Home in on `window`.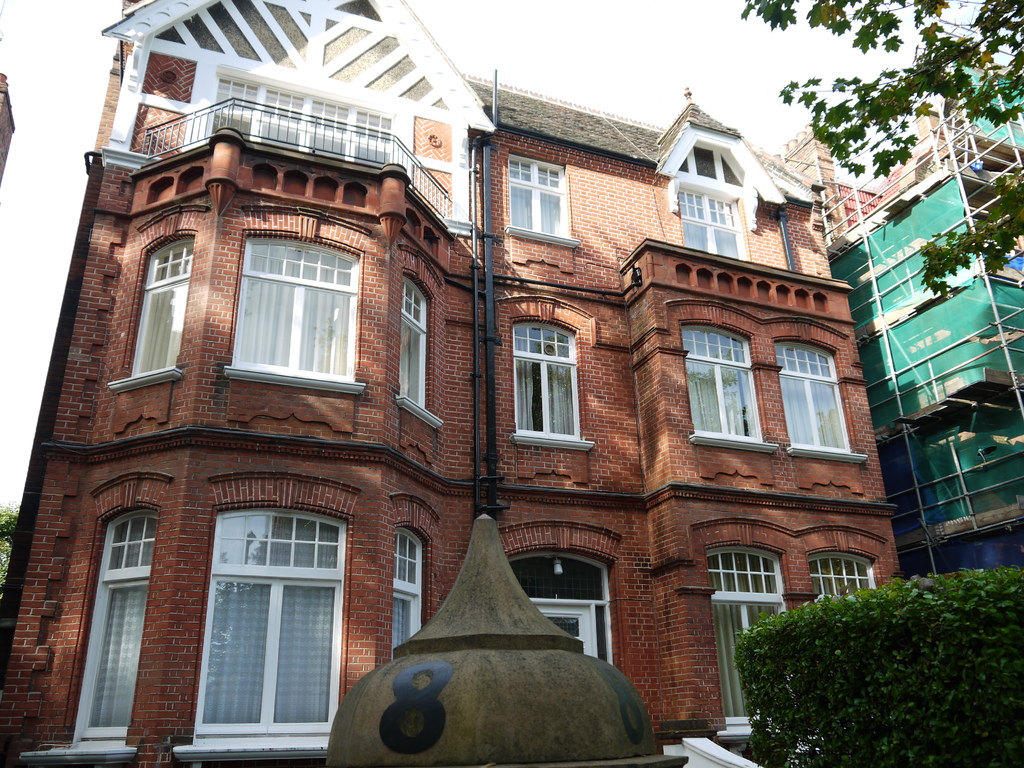
Homed in at (93, 490, 134, 762).
